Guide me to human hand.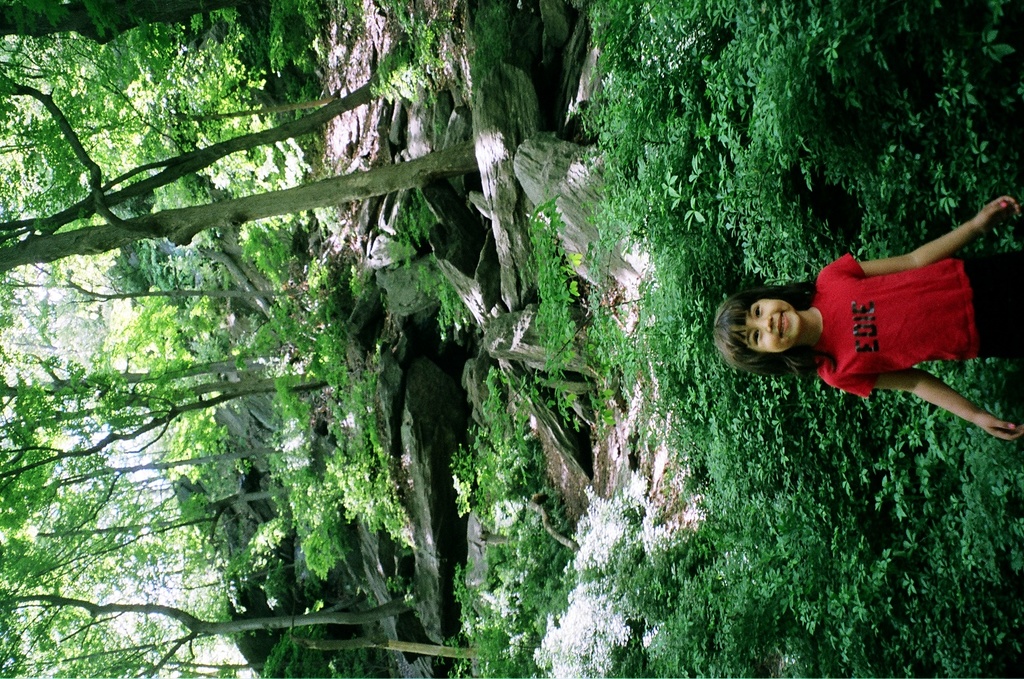
Guidance: locate(978, 409, 1023, 443).
